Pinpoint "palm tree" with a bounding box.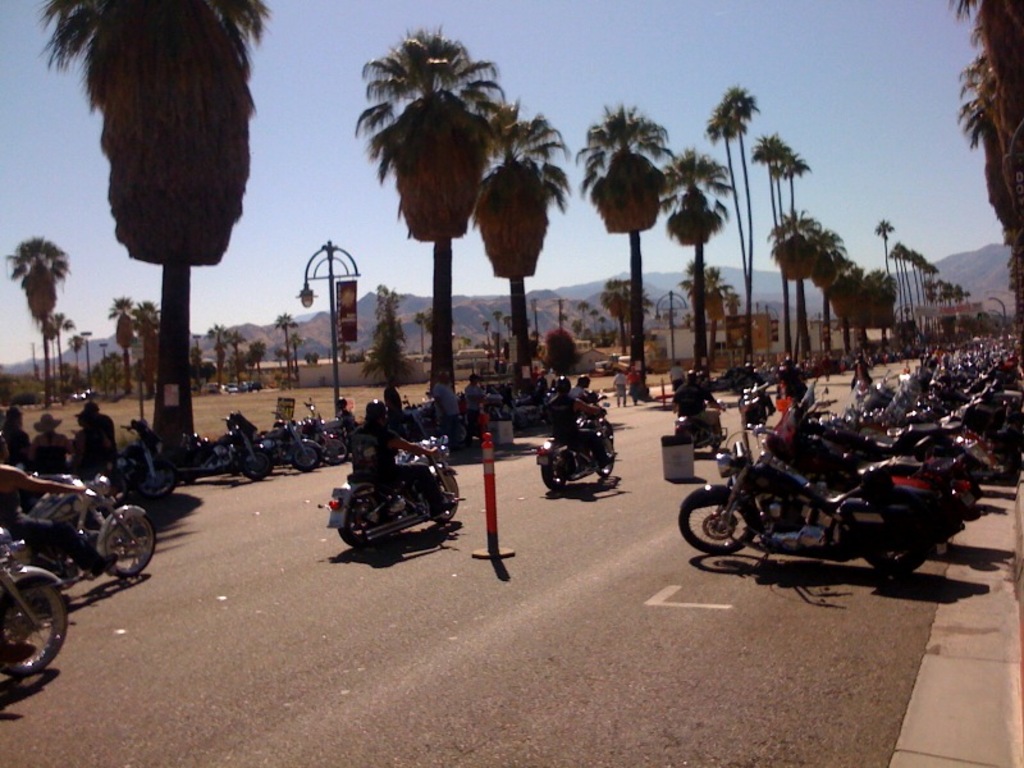
x1=111, y1=291, x2=137, y2=388.
